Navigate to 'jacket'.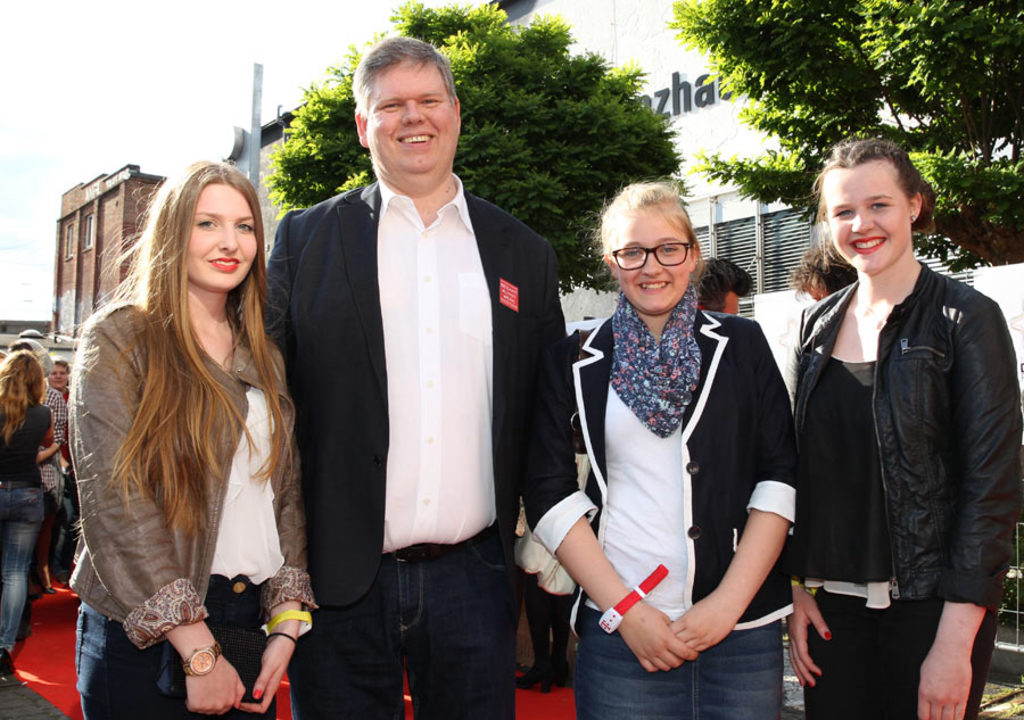
Navigation target: pyautogui.locateOnScreen(65, 289, 306, 623).
